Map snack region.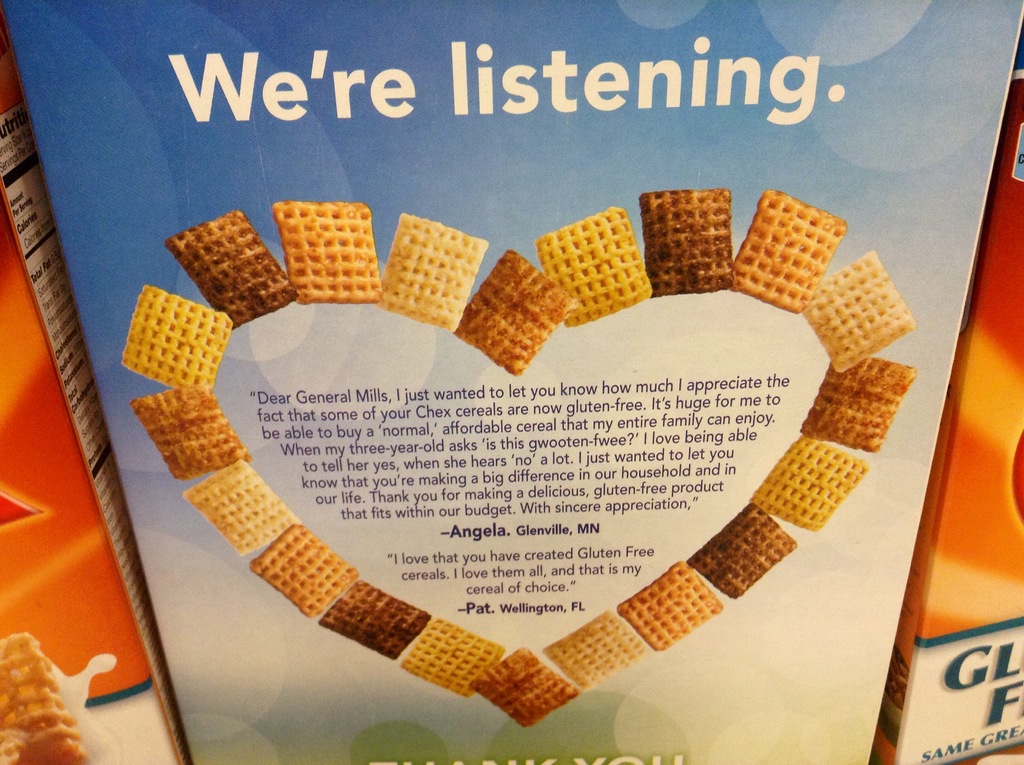
Mapped to l=473, t=653, r=572, b=729.
